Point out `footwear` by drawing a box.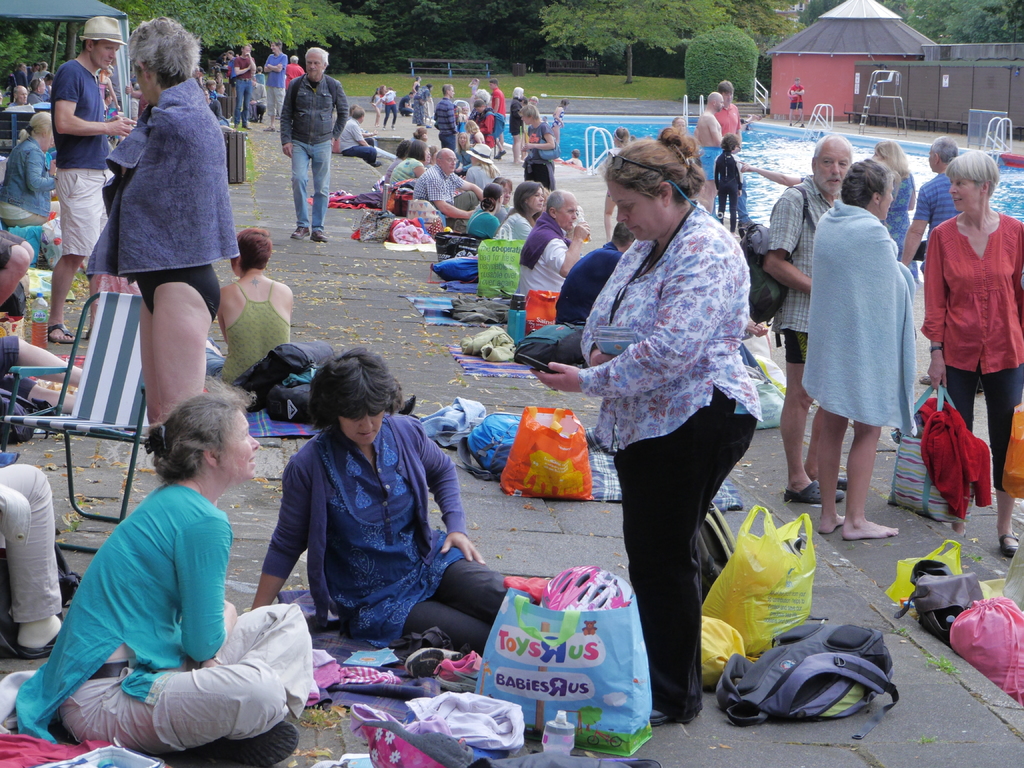
BBox(289, 228, 310, 241).
